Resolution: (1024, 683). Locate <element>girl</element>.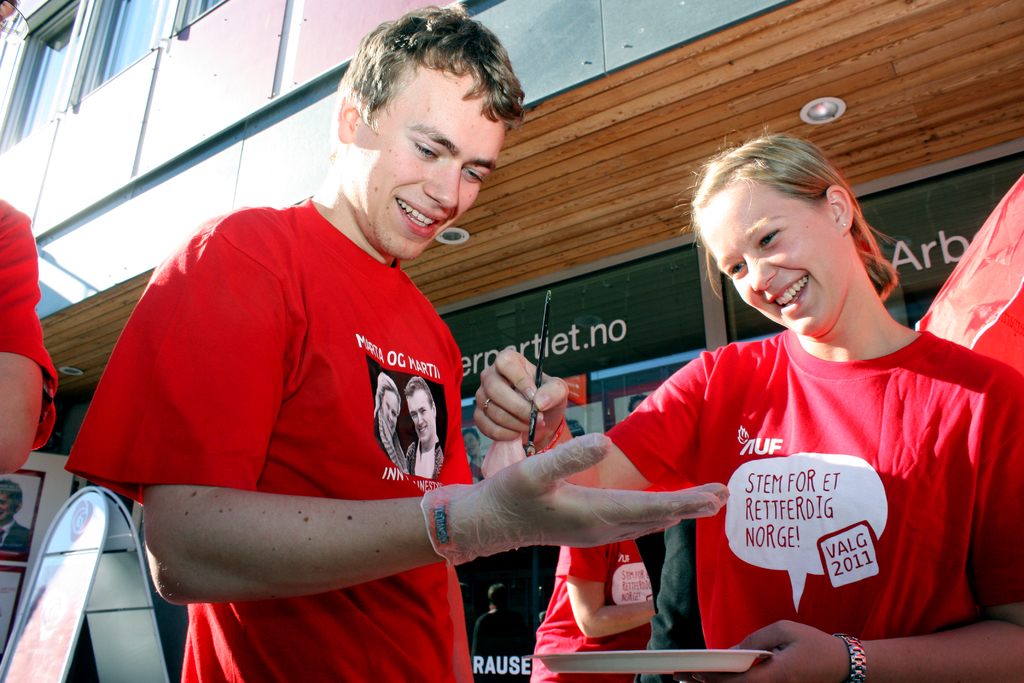
crop(470, 124, 1023, 679).
